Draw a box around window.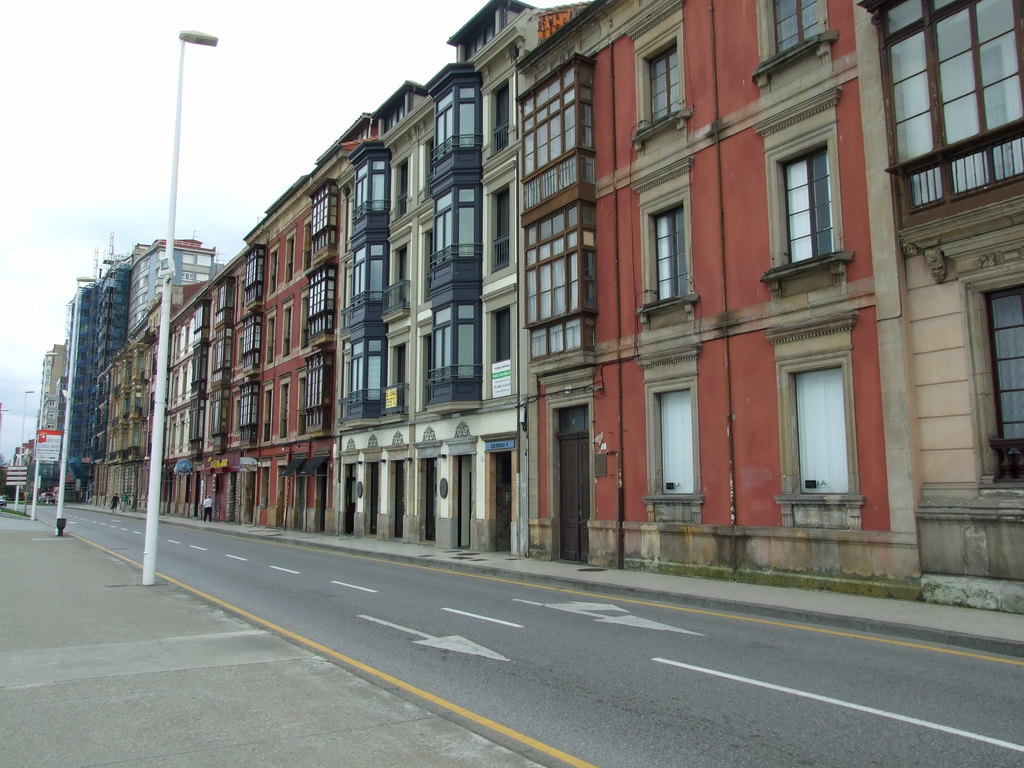
[left=767, top=1, right=826, bottom=56].
